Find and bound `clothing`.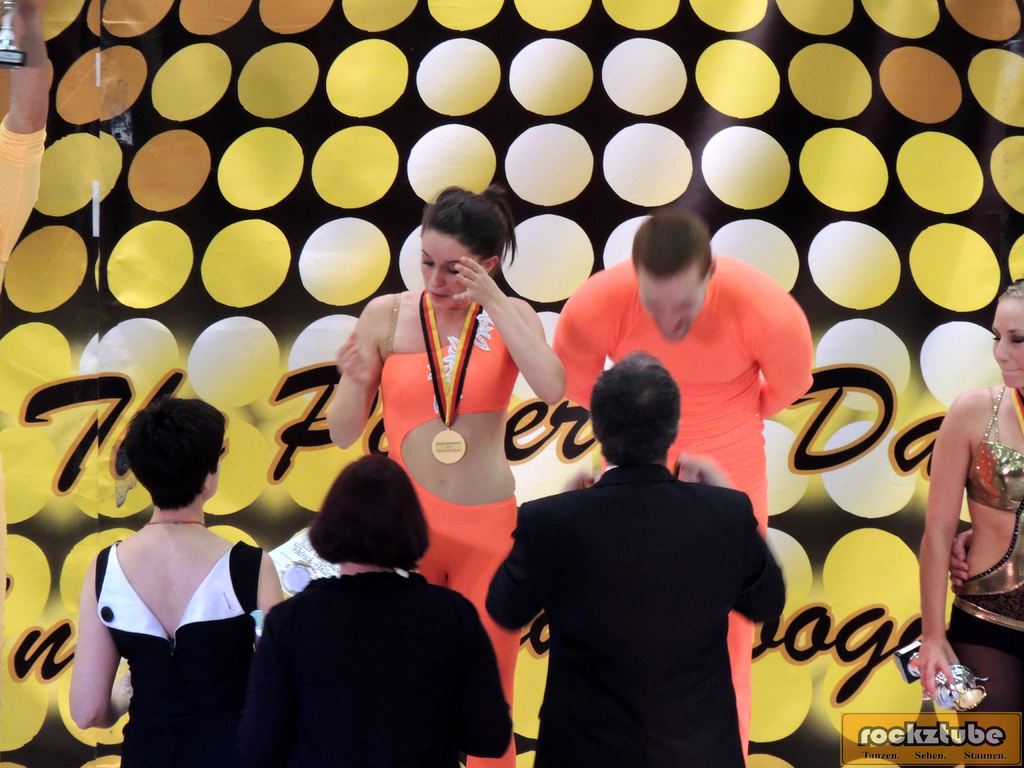
Bound: select_region(382, 285, 522, 767).
